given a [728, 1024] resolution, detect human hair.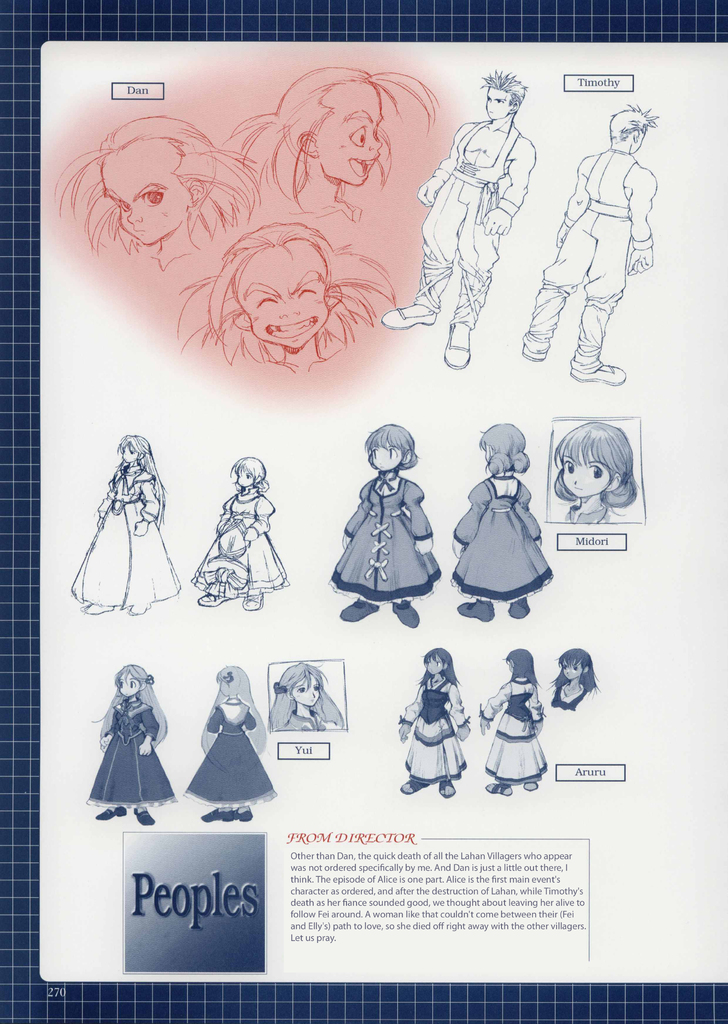
[x1=175, y1=220, x2=397, y2=367].
